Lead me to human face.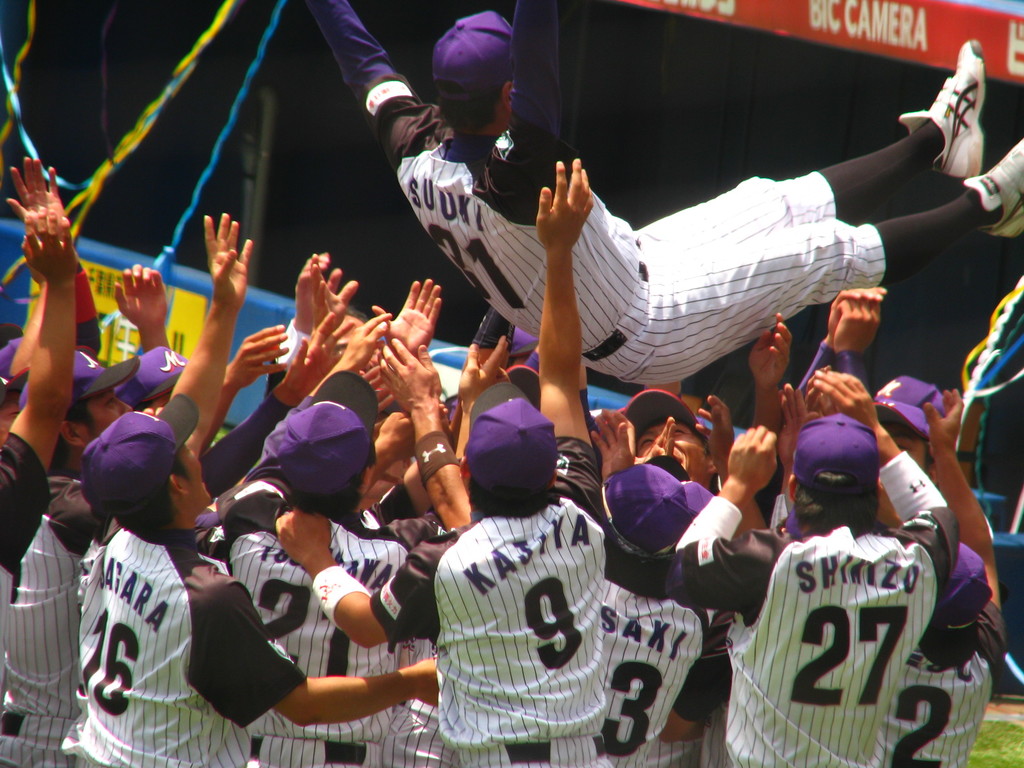
Lead to (x1=179, y1=443, x2=211, y2=505).
